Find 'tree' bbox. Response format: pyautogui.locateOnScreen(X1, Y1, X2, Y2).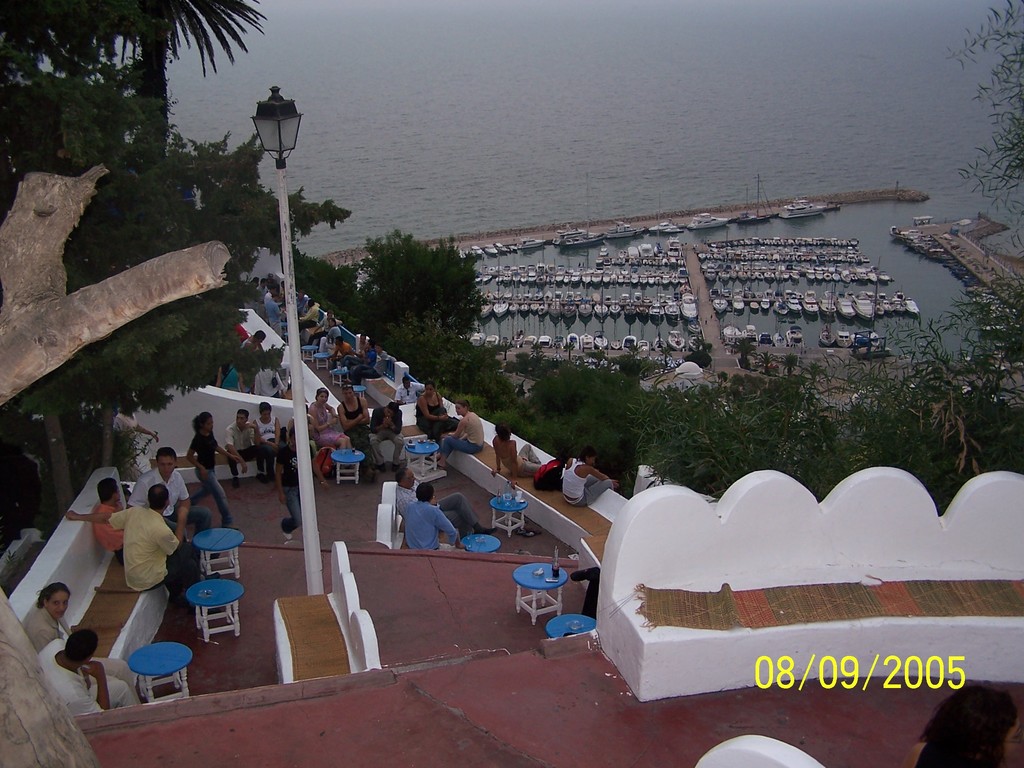
pyautogui.locateOnScreen(508, 341, 632, 471).
